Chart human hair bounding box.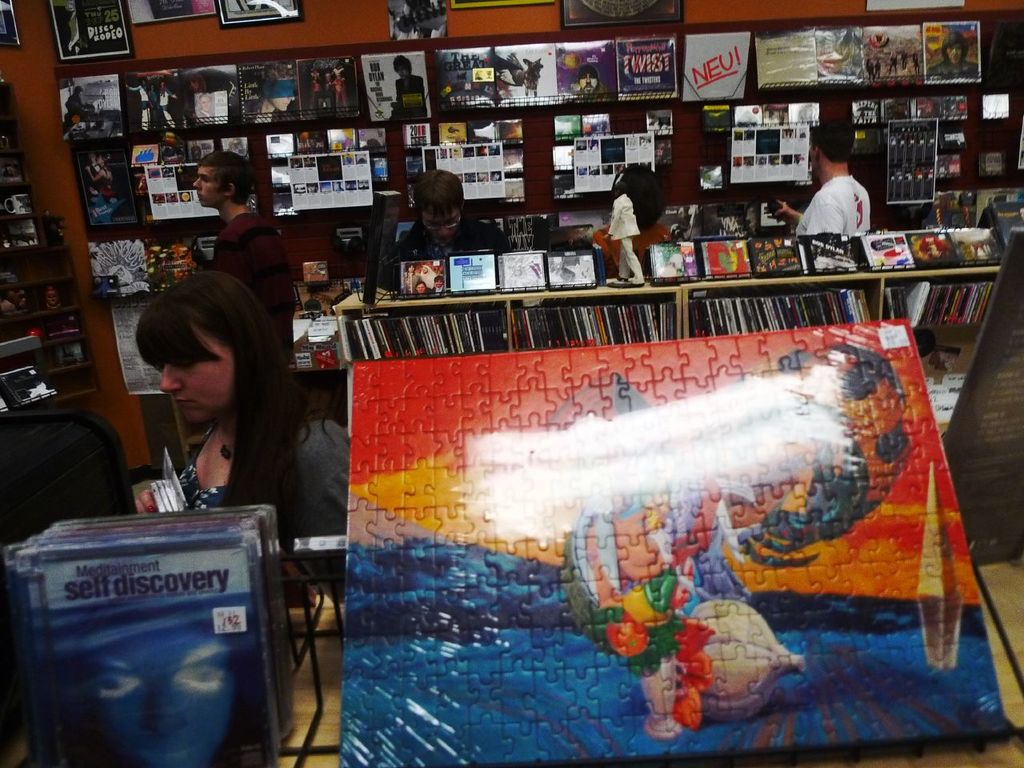
Charted: crop(414, 170, 462, 209).
